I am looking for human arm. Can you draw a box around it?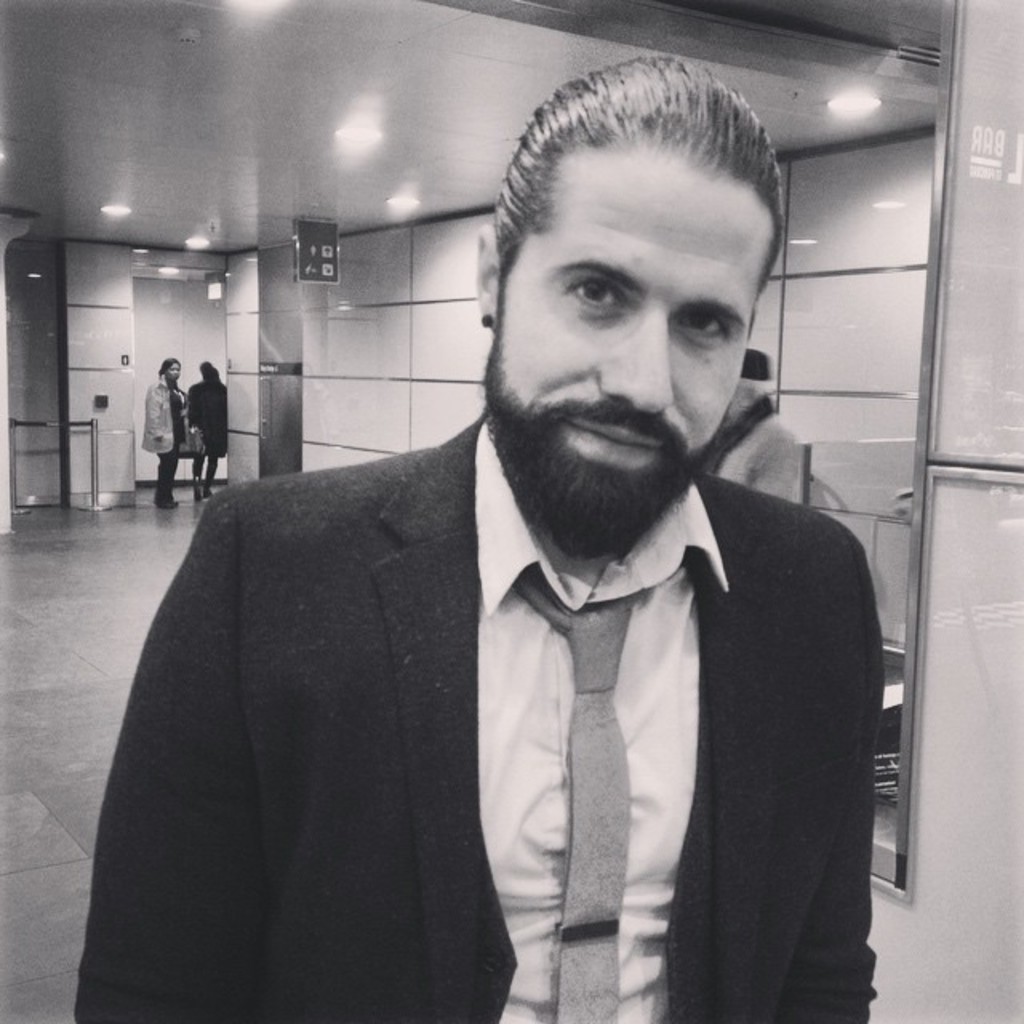
Sure, the bounding box is box(86, 514, 246, 1022).
